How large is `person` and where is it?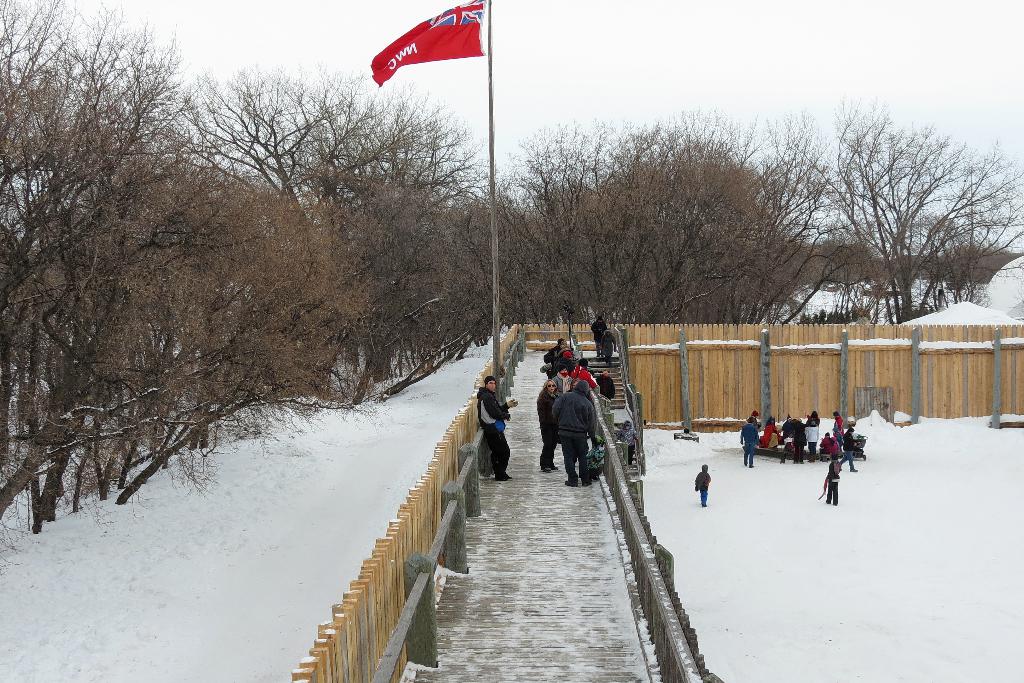
Bounding box: select_region(550, 381, 595, 490).
